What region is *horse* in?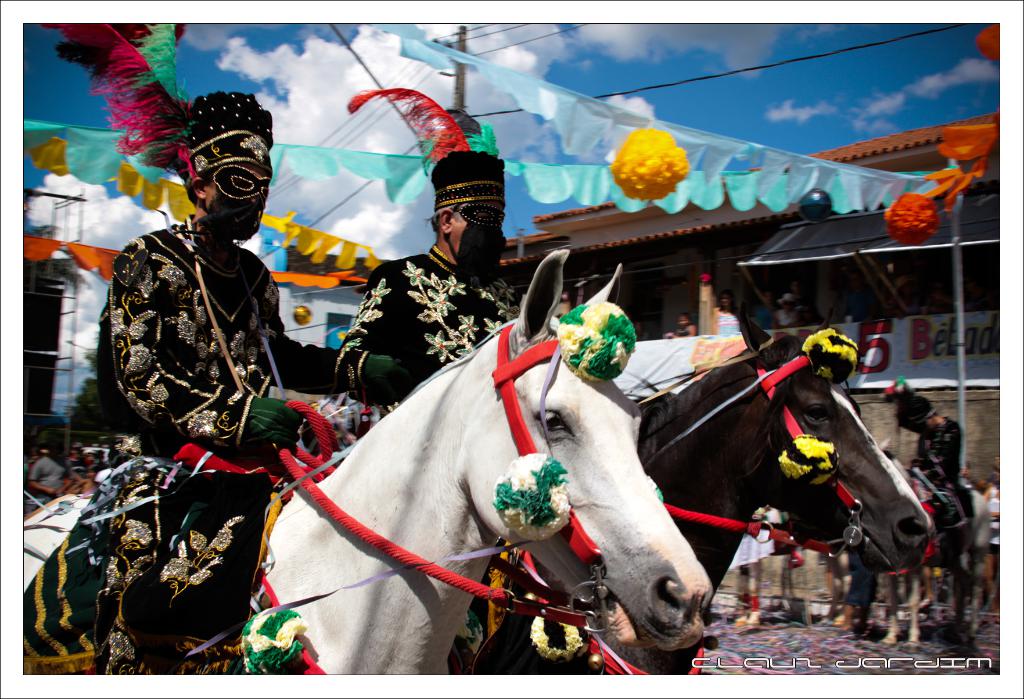
x1=451 y1=294 x2=932 y2=682.
